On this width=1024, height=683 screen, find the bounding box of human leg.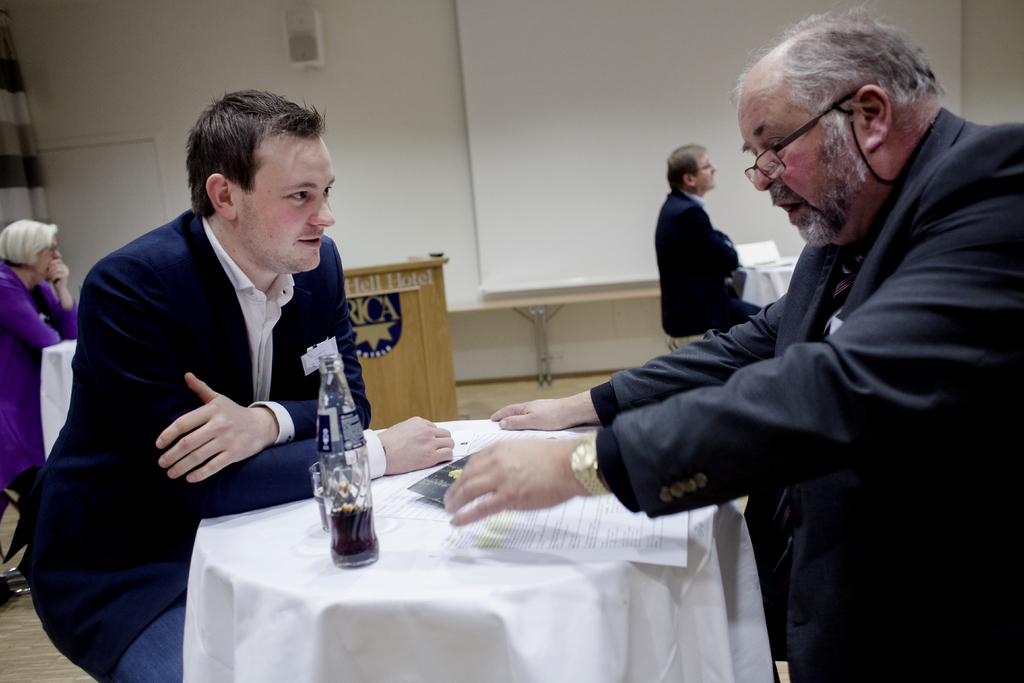
Bounding box: pyautogui.locateOnScreen(35, 488, 182, 682).
